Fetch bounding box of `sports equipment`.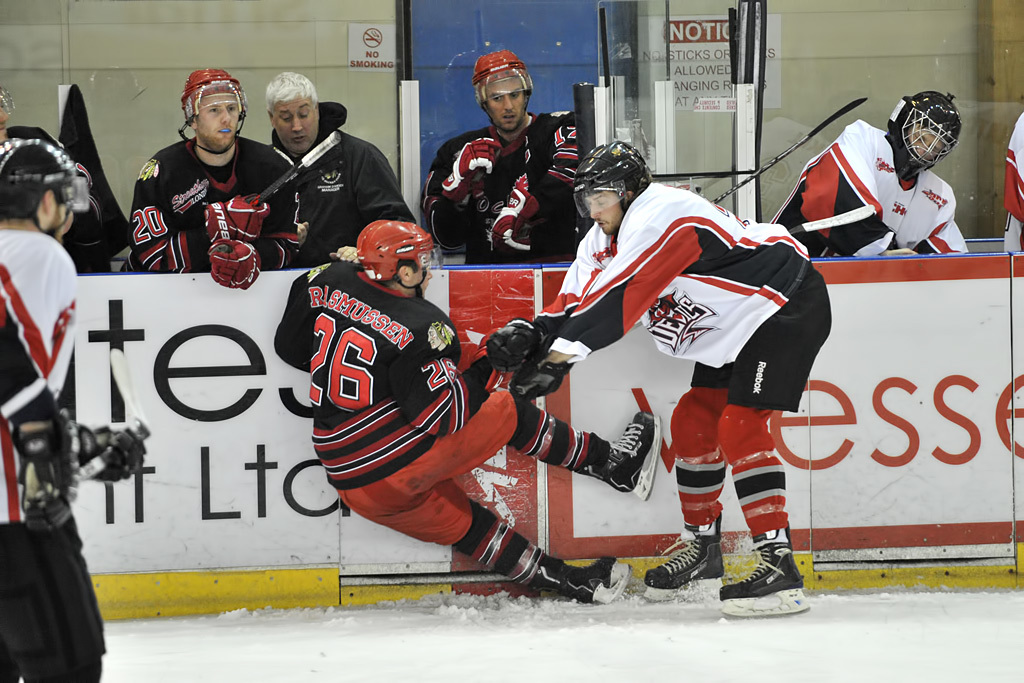
Bbox: box=[557, 554, 634, 607].
